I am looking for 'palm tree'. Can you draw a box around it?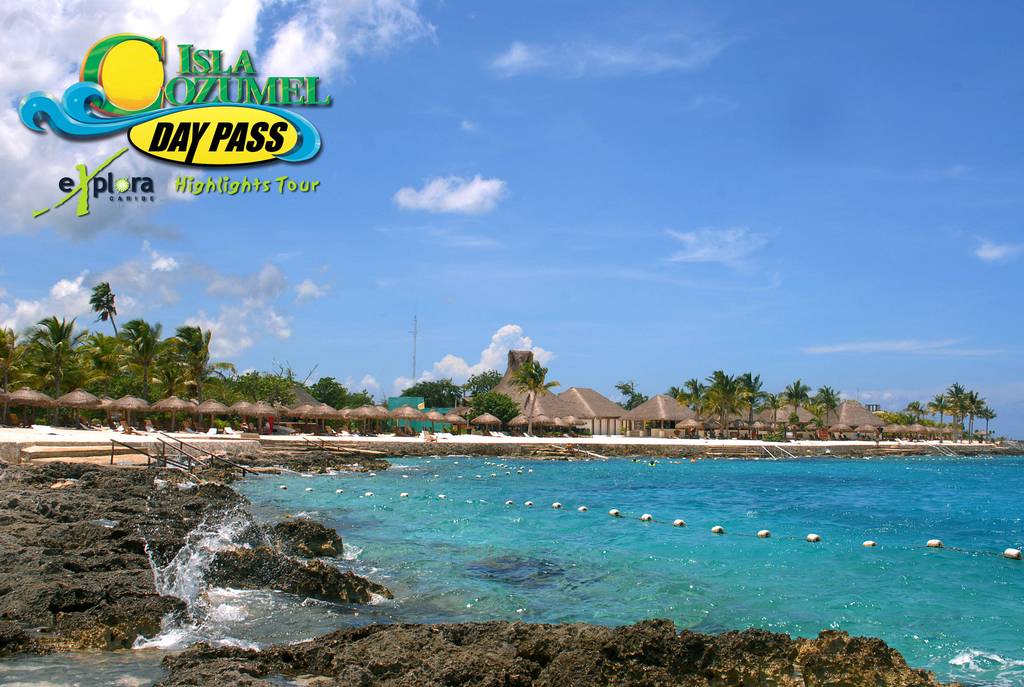
Sure, the bounding box is {"left": 504, "top": 356, "right": 560, "bottom": 438}.
